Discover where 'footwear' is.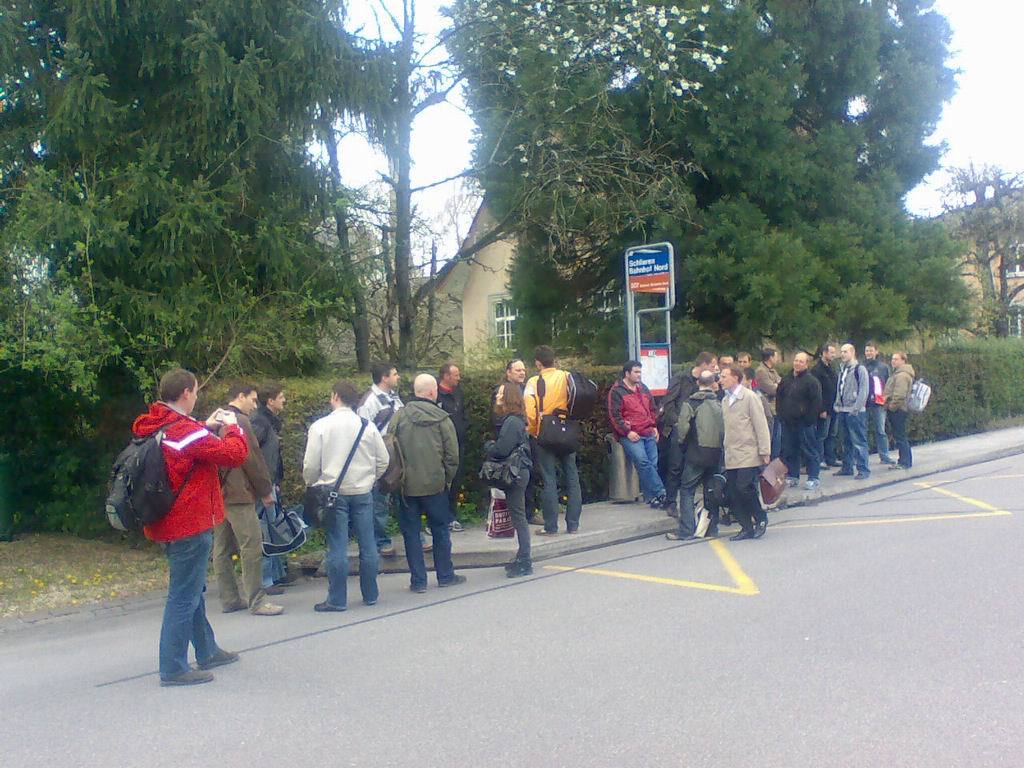
Discovered at x1=218, y1=598, x2=245, y2=610.
